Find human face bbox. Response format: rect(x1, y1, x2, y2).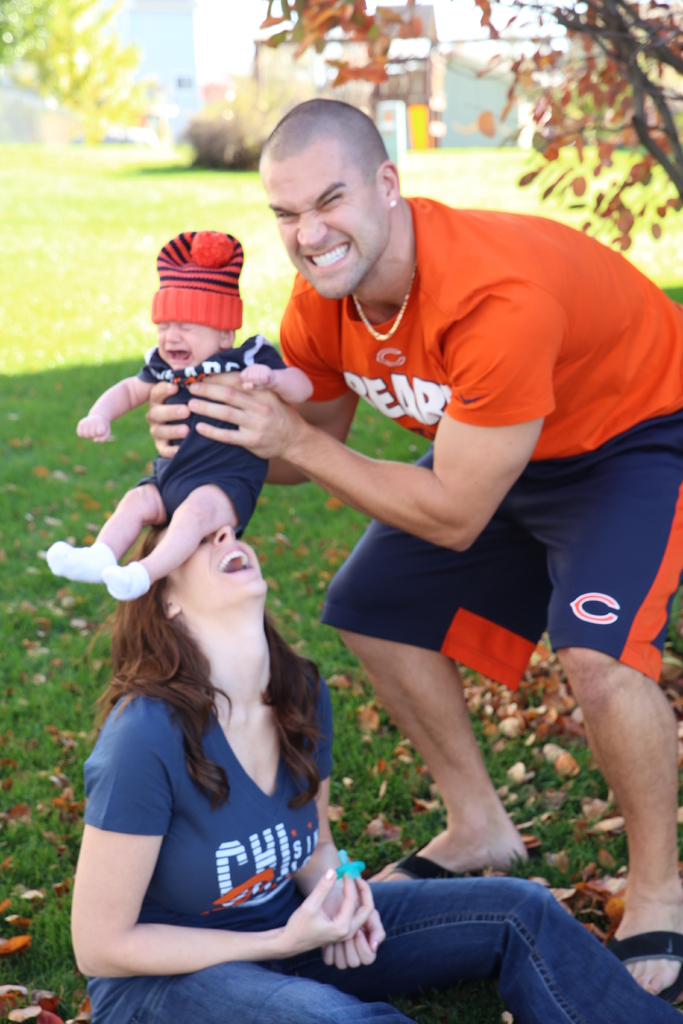
rect(155, 318, 222, 369).
